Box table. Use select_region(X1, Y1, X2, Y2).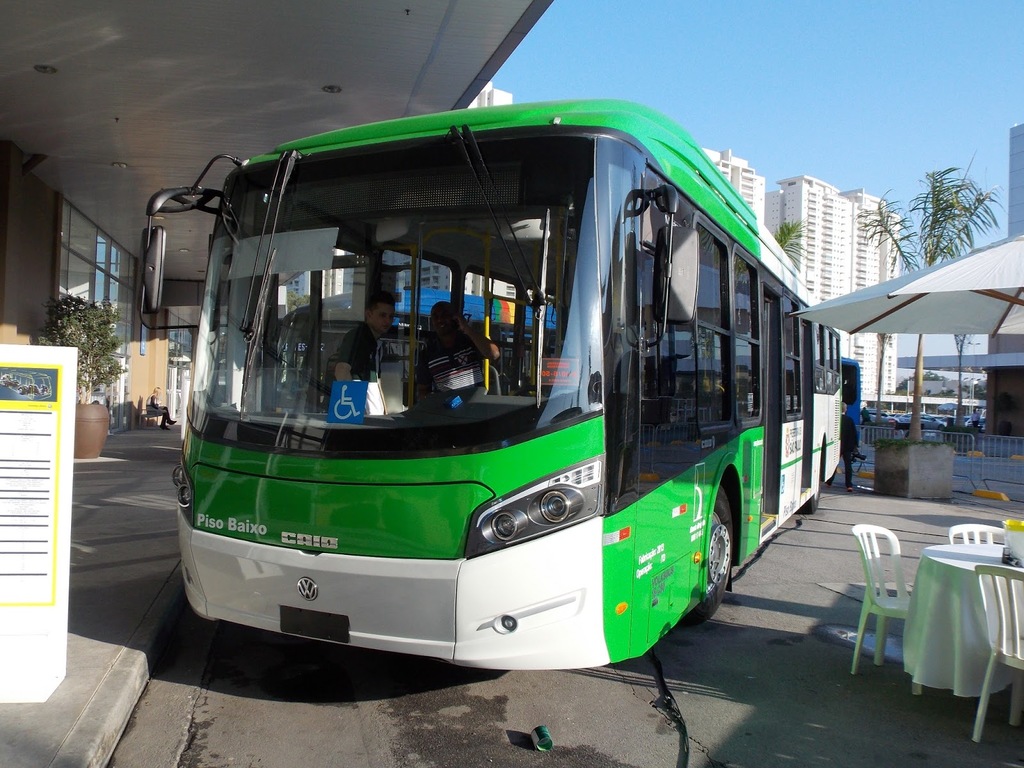
select_region(881, 522, 1011, 736).
